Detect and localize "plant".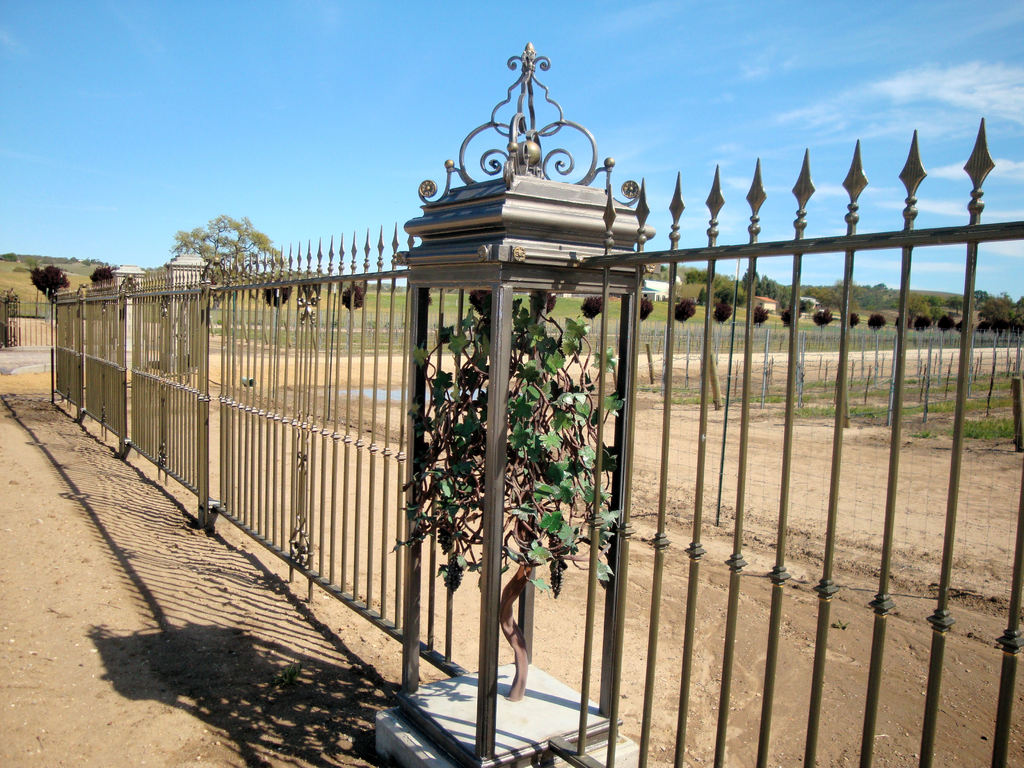
Localized at locate(851, 312, 856, 331).
